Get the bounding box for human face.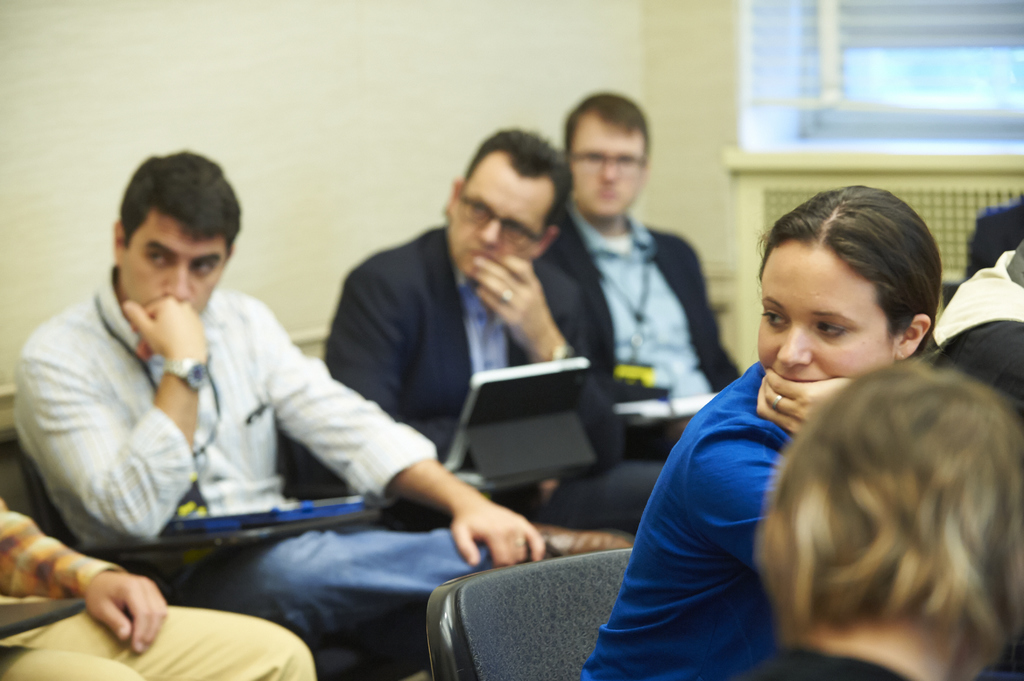
(x1=756, y1=237, x2=900, y2=380).
